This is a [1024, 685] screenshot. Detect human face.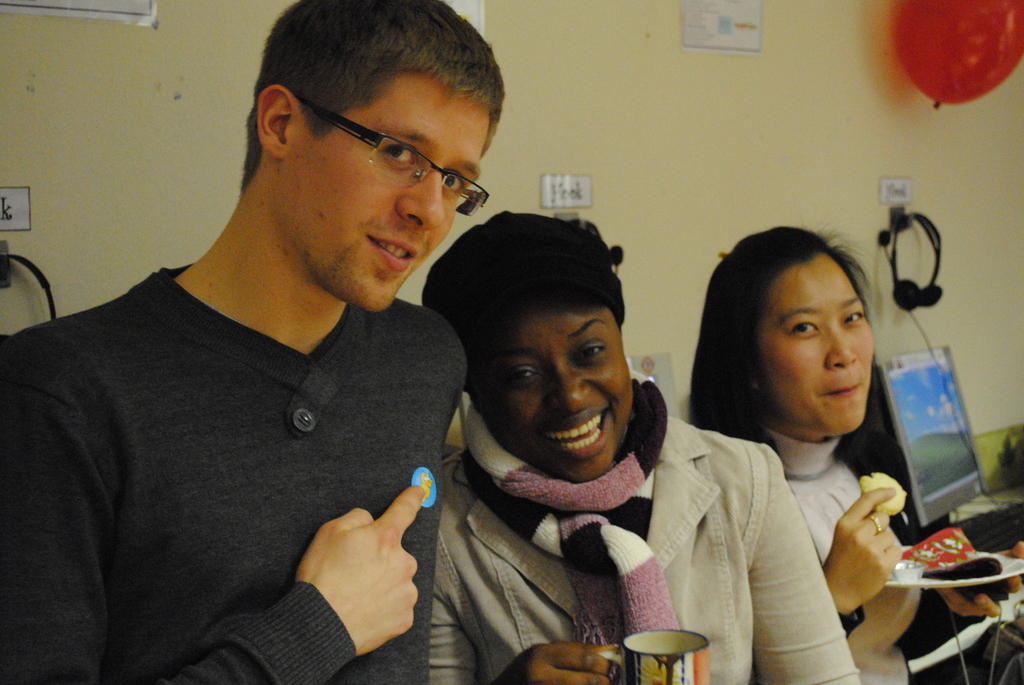
<bbox>285, 74, 490, 311</bbox>.
